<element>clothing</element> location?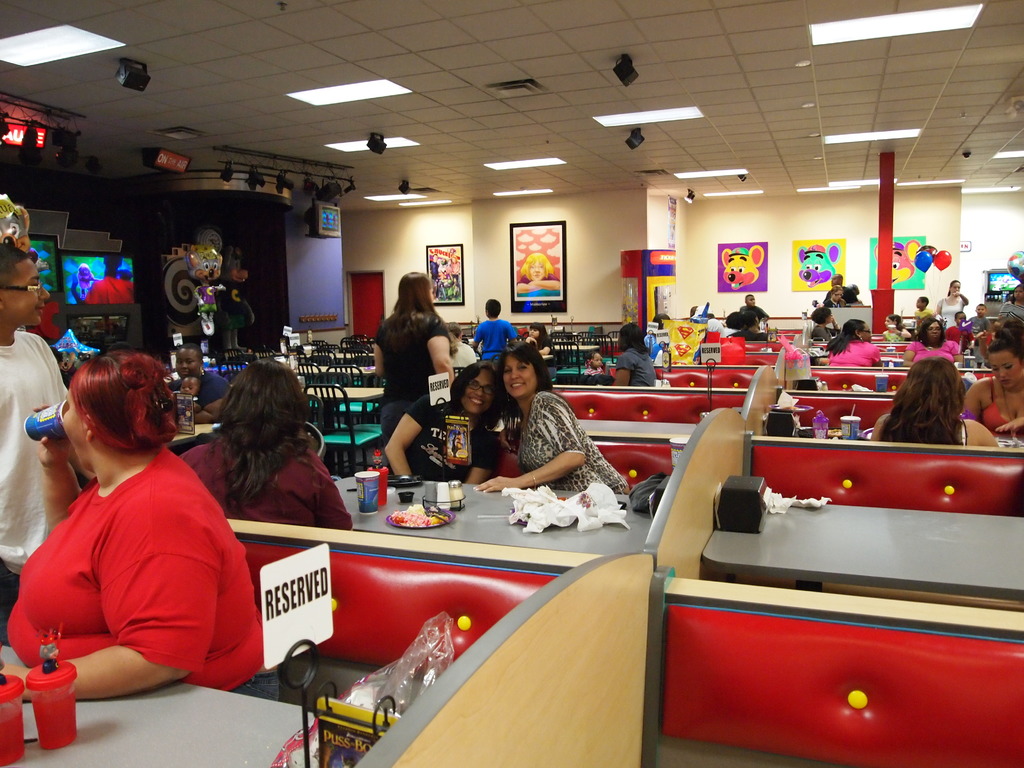
<bbox>828, 340, 884, 369</bbox>
